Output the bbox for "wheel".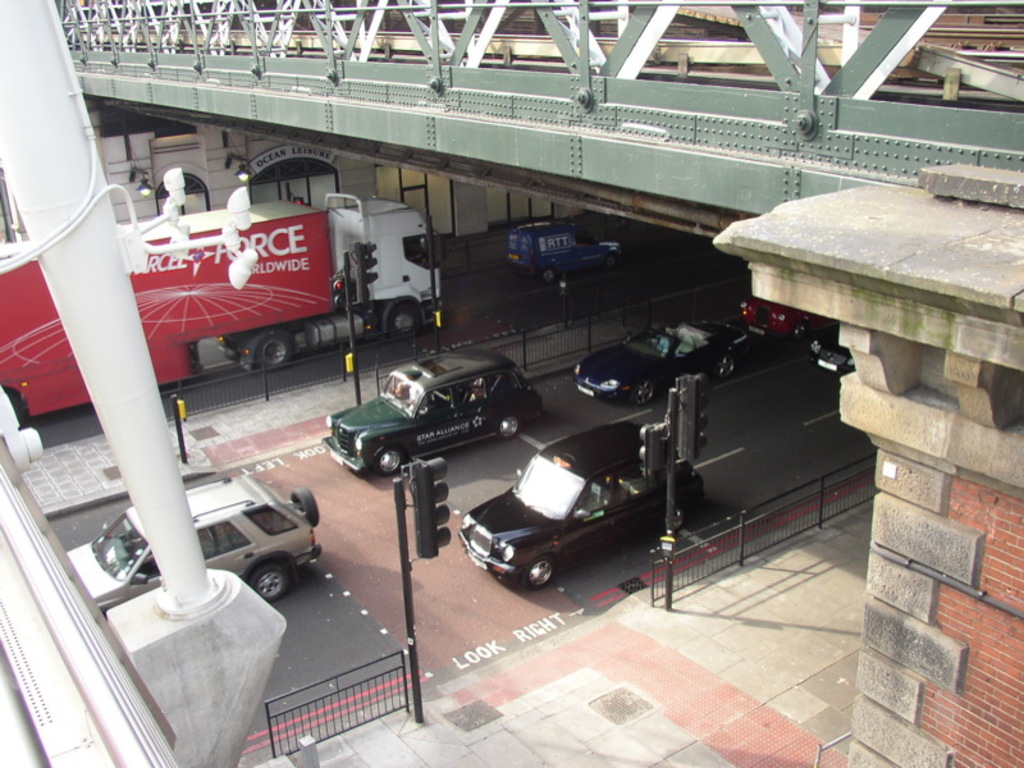
select_region(637, 379, 660, 402).
